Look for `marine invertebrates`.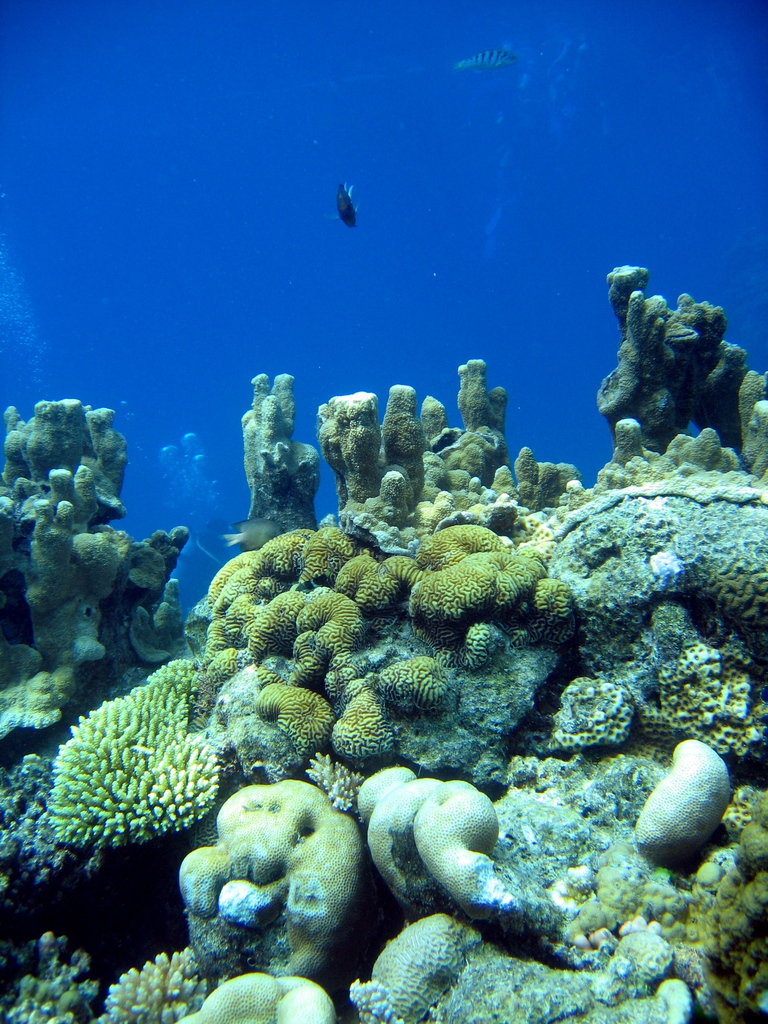
Found: box(589, 256, 765, 476).
